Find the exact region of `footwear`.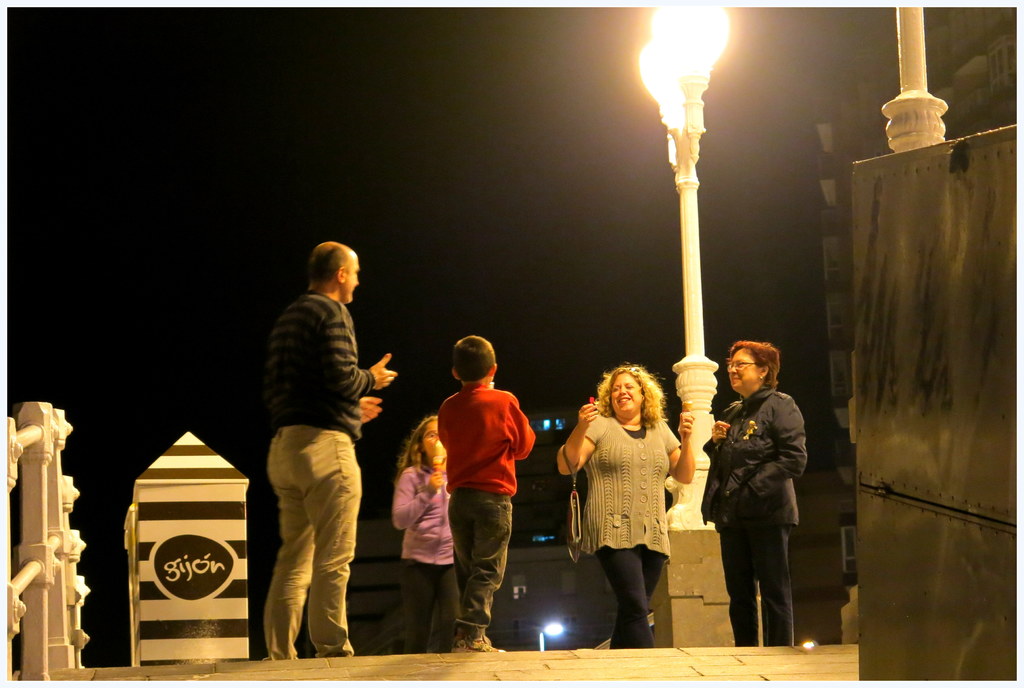
Exact region: (449,637,507,655).
